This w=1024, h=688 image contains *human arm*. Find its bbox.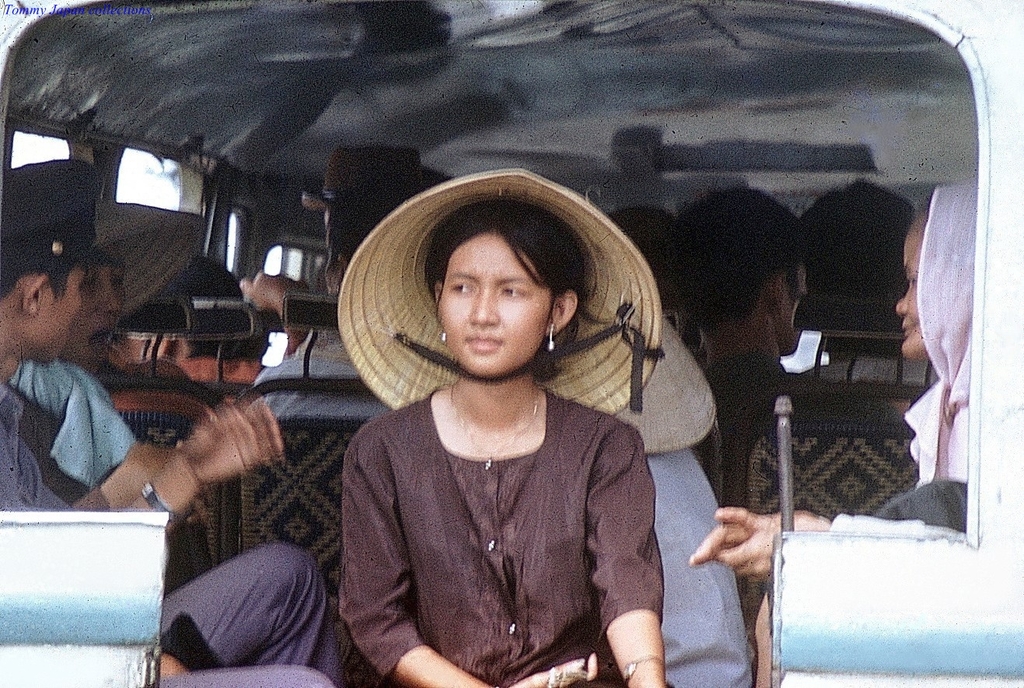
{"left": 235, "top": 270, "right": 314, "bottom": 361}.
